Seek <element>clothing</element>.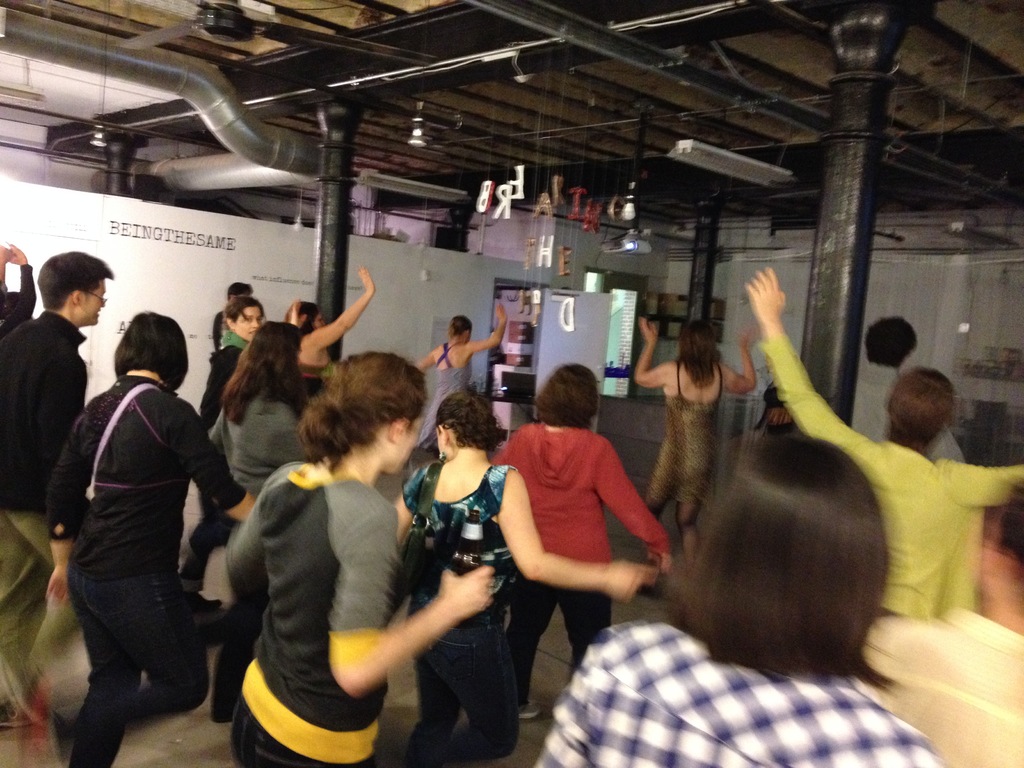
box=[0, 307, 89, 513].
